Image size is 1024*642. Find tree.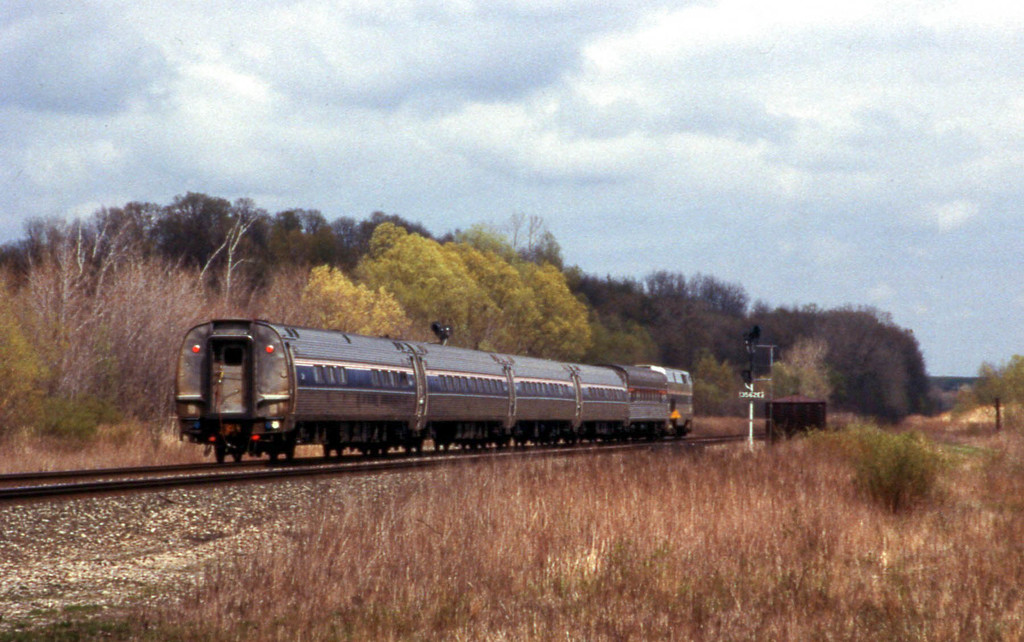
954/355/1023/427.
